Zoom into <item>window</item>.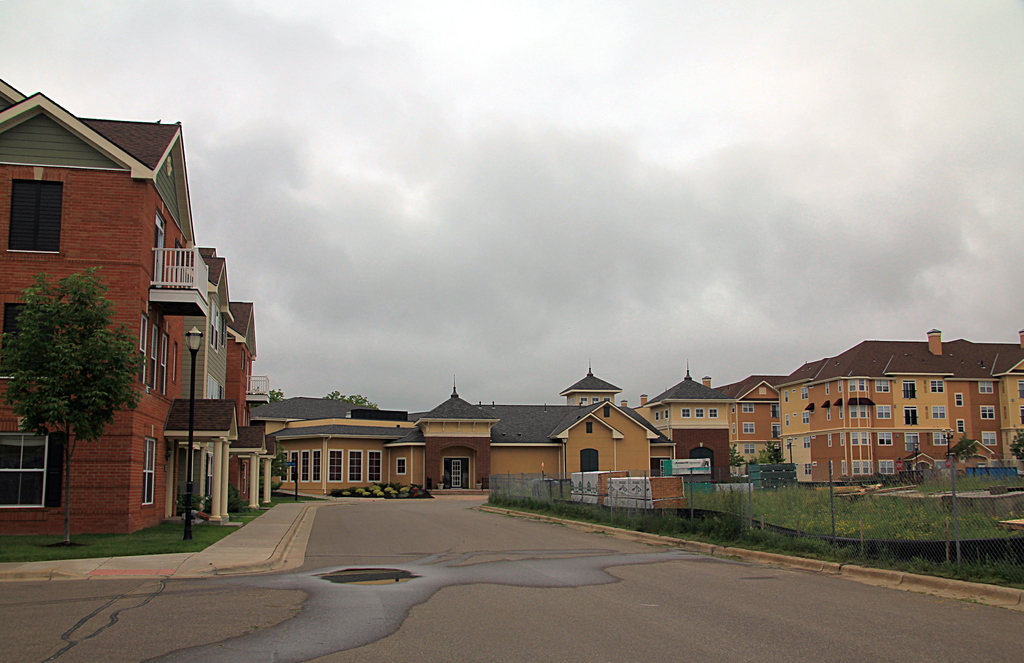
Zoom target: left=932, top=404, right=945, bottom=420.
